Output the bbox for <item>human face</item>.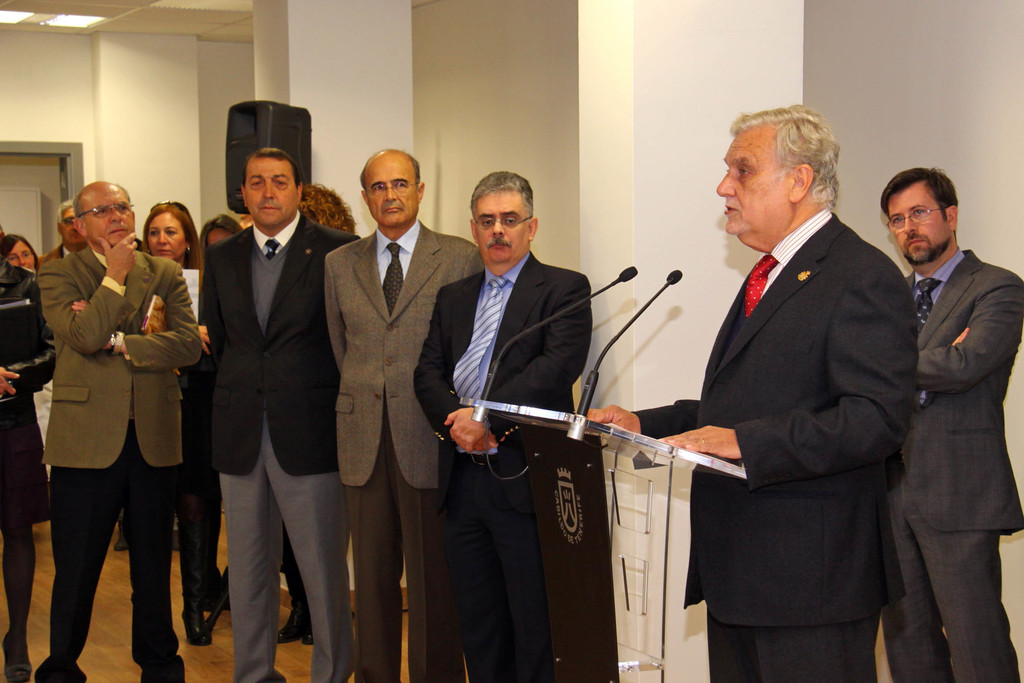
[477, 190, 526, 266].
